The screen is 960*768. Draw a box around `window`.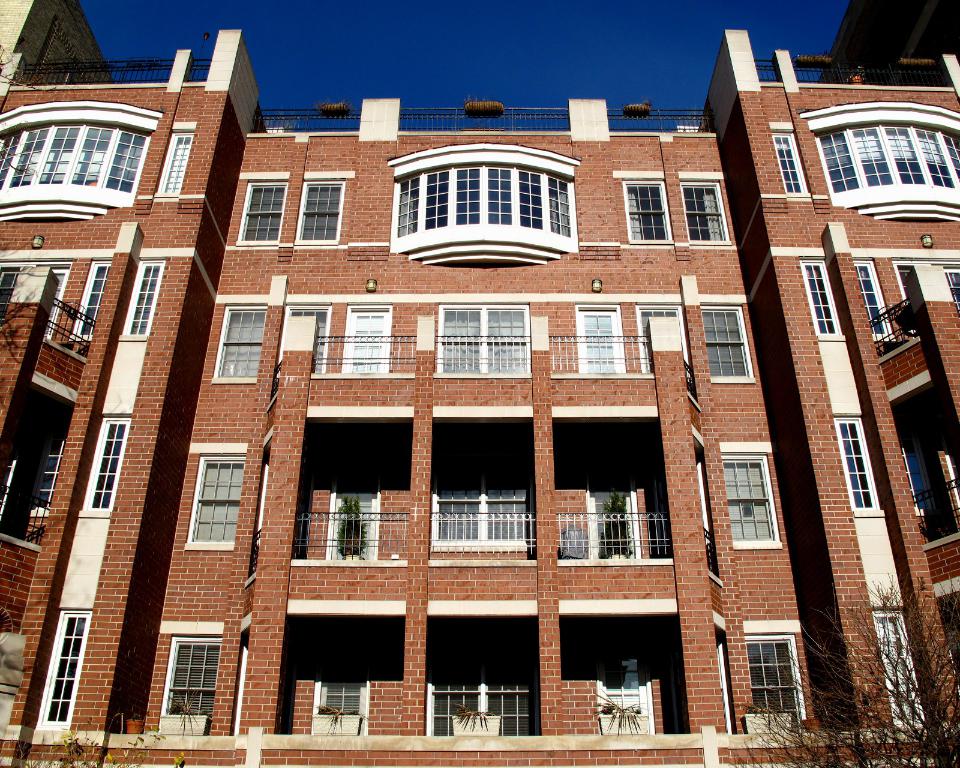
[x1=428, y1=491, x2=526, y2=551].
